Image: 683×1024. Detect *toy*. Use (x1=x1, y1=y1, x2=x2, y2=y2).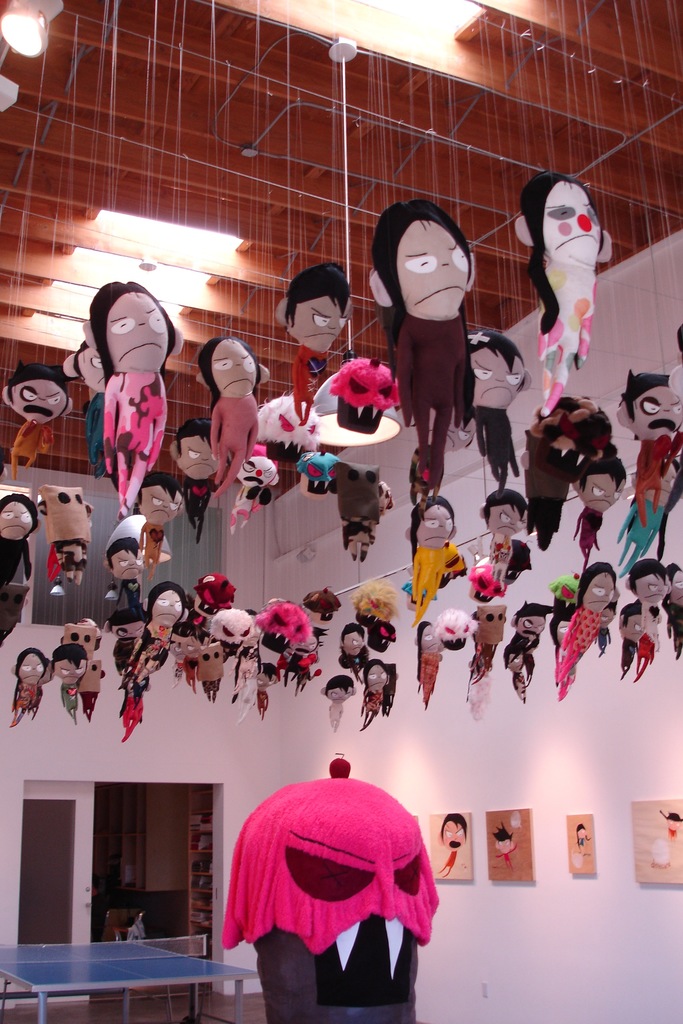
(x1=274, y1=258, x2=359, y2=431).
